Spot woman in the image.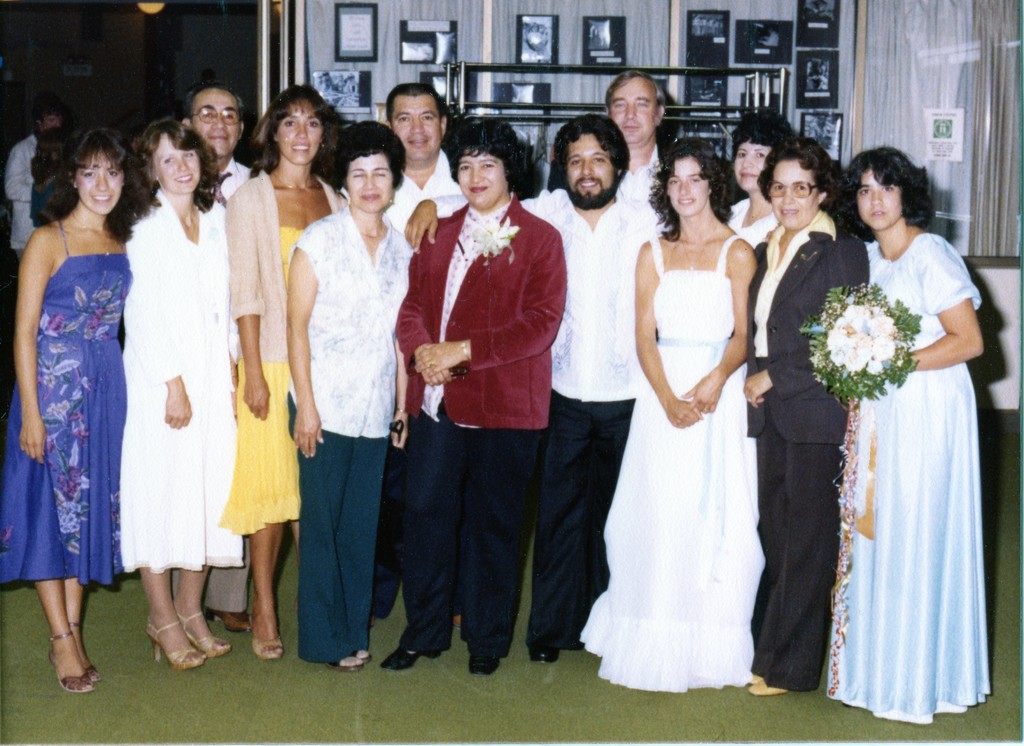
woman found at rect(120, 121, 249, 672).
